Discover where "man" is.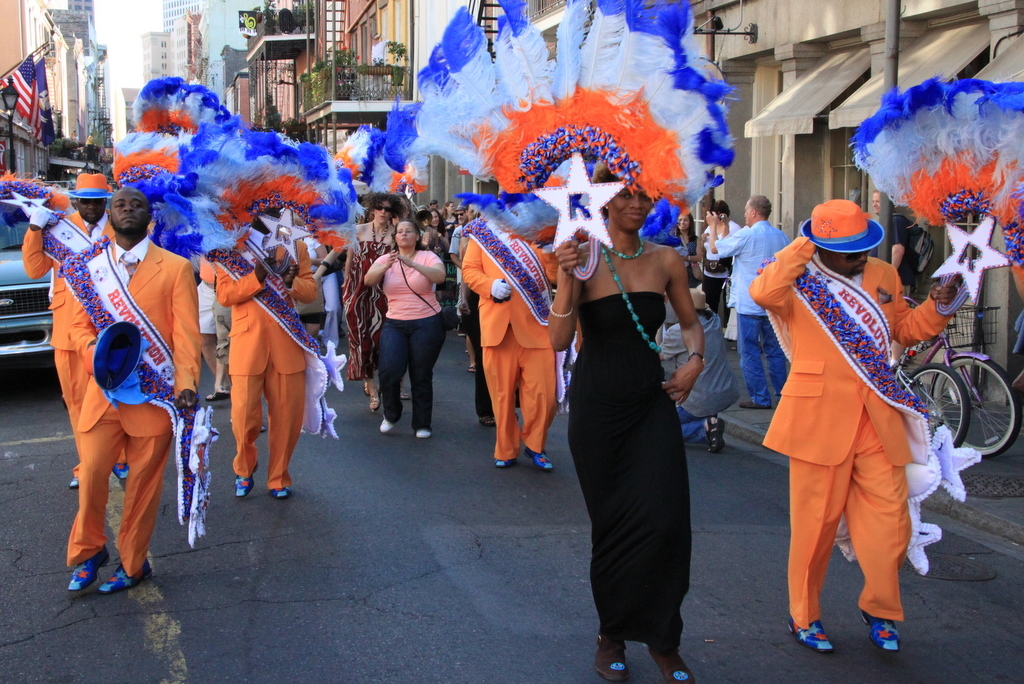
Discovered at <box>662,285,739,452</box>.
